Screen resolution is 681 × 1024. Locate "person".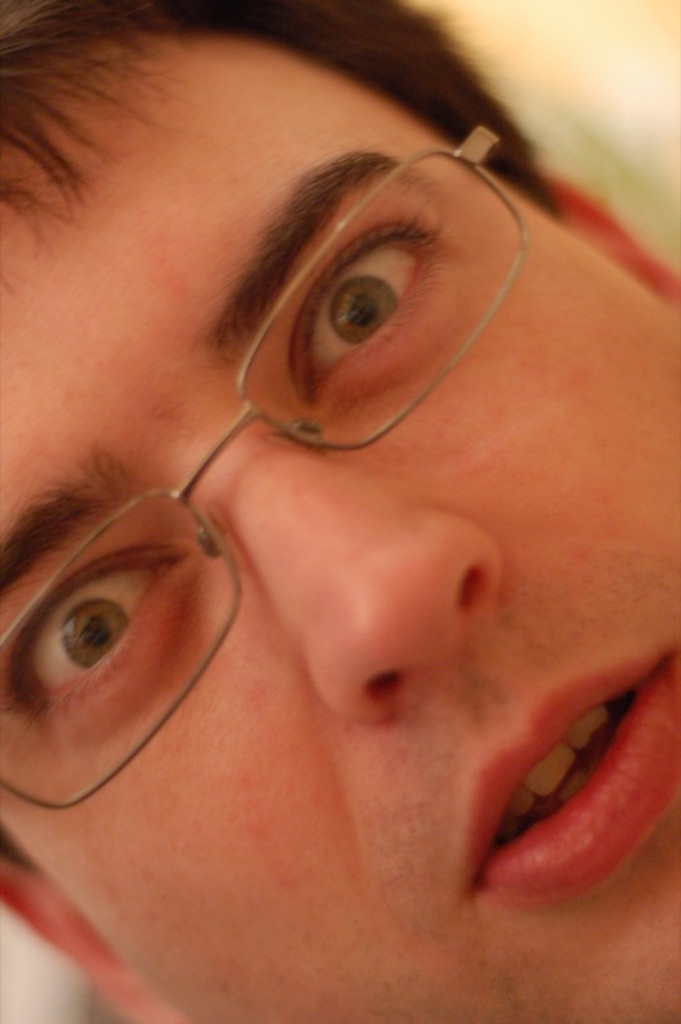
box=[0, 0, 680, 1023].
